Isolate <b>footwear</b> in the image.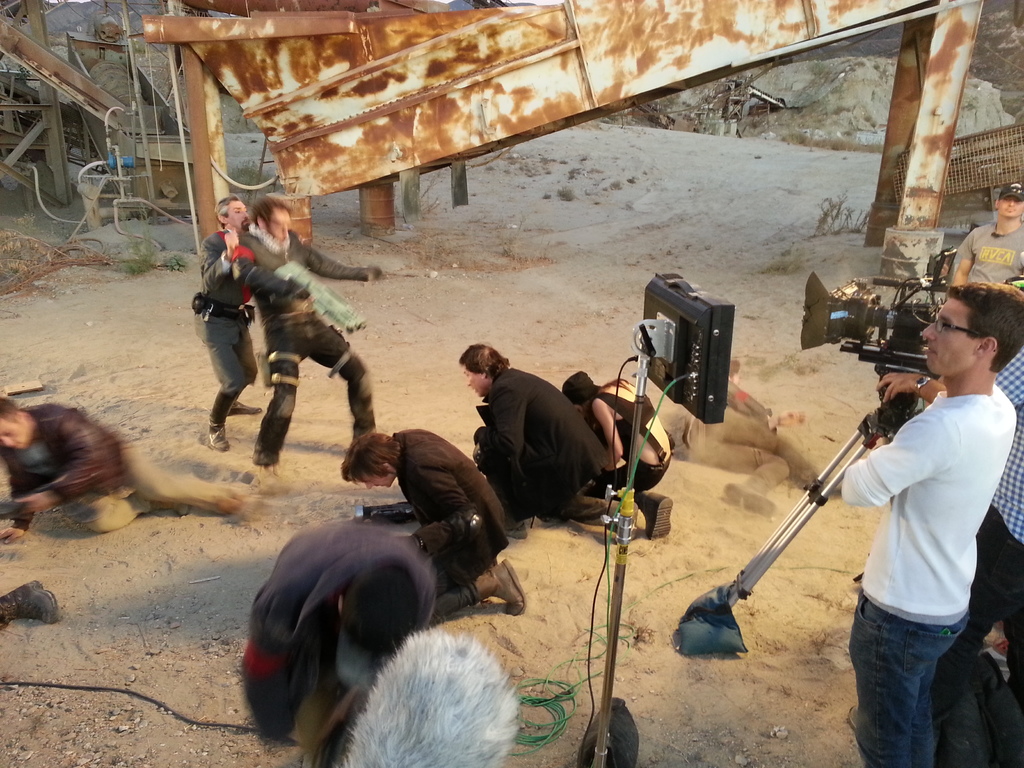
Isolated region: <box>644,490,676,541</box>.
